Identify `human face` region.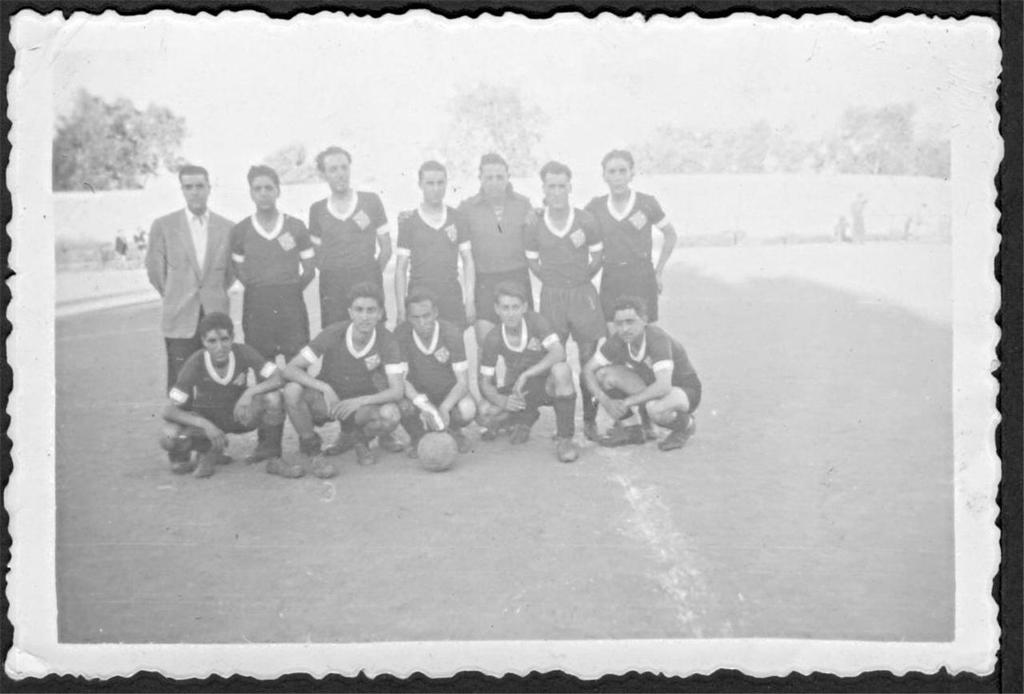
Region: bbox=(546, 171, 568, 206).
